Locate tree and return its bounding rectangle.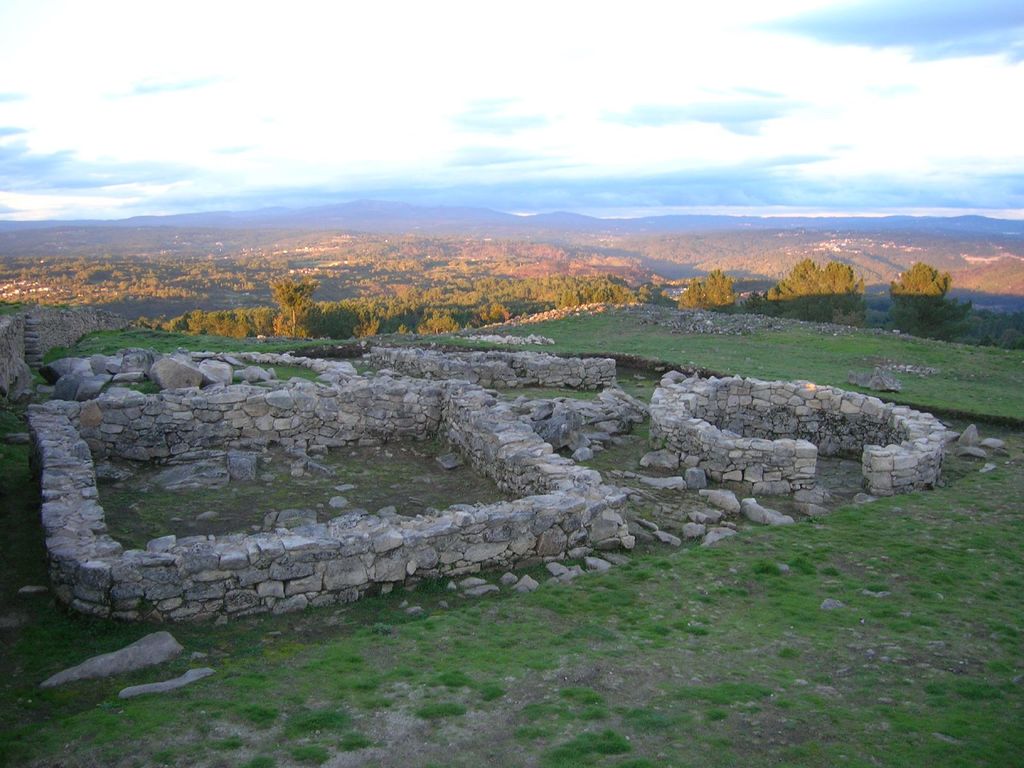
{"left": 765, "top": 260, "right": 868, "bottom": 324}.
